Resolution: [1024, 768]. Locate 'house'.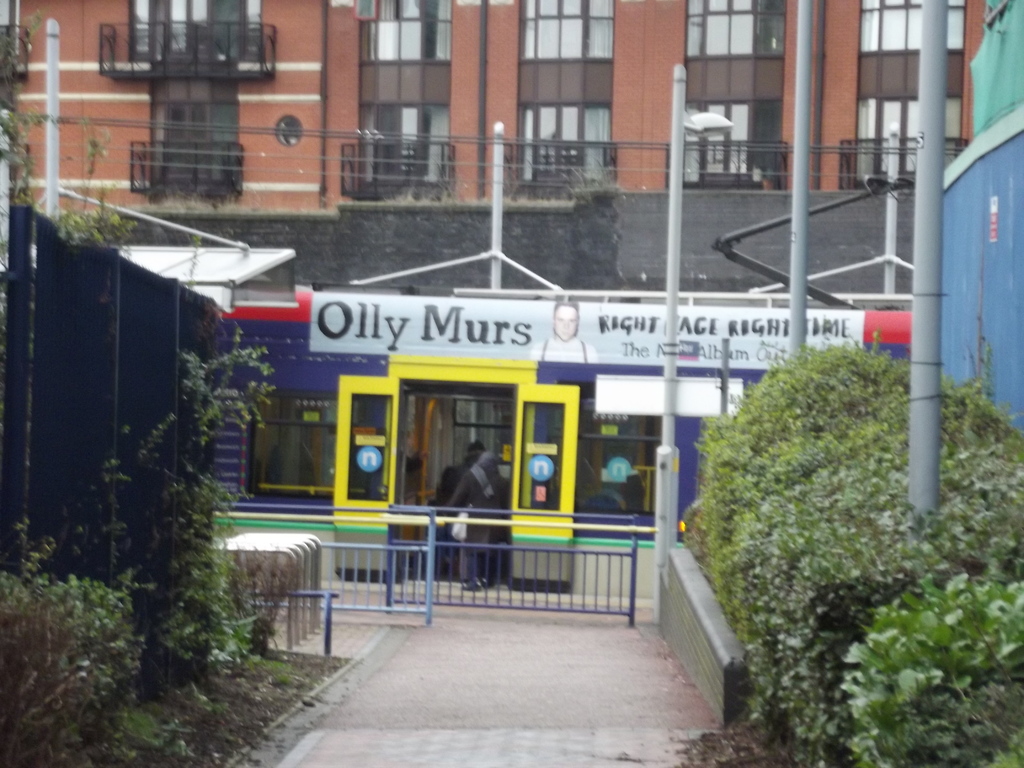
Rect(0, 0, 993, 482).
